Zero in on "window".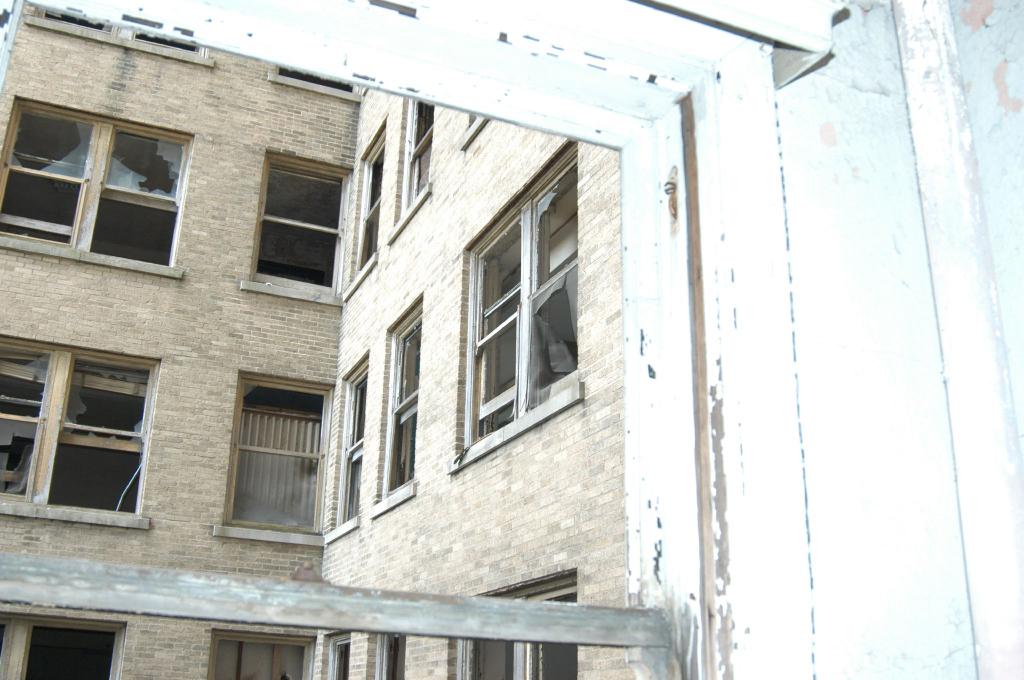
Zeroed in: crop(216, 631, 312, 679).
